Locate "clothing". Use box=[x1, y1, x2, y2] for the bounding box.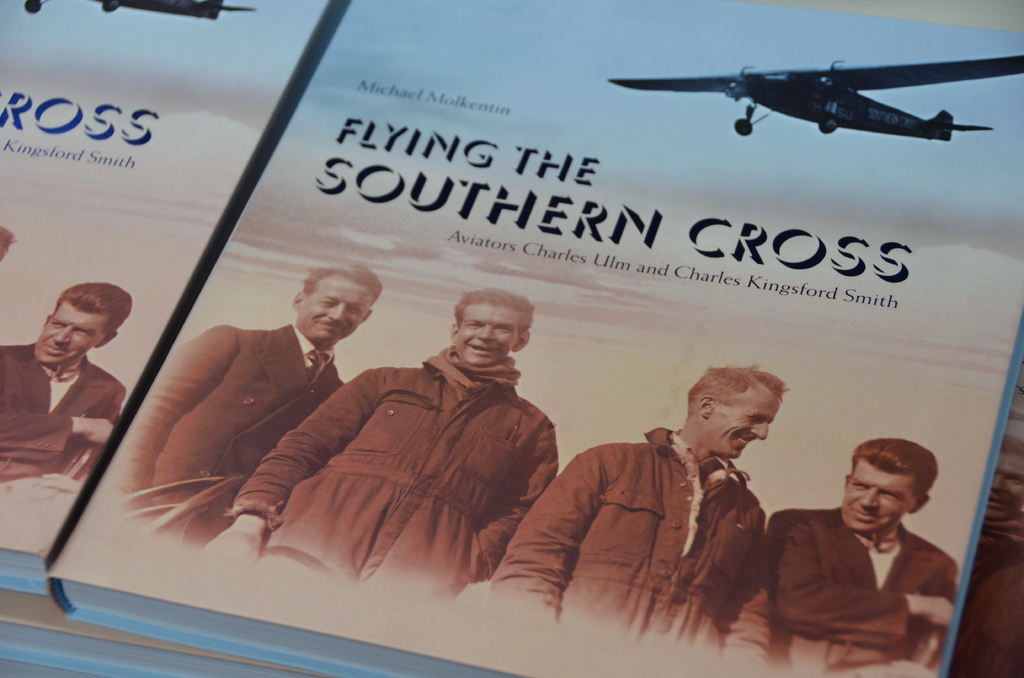
box=[108, 323, 345, 551].
